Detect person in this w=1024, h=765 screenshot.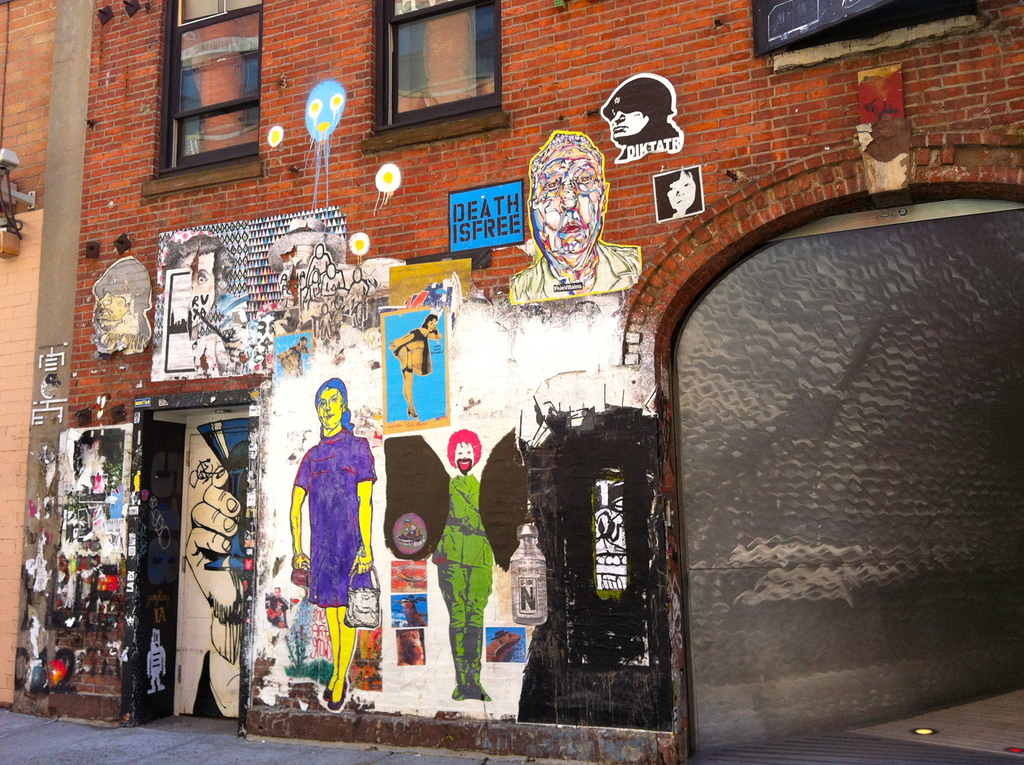
Detection: region(432, 433, 500, 696).
